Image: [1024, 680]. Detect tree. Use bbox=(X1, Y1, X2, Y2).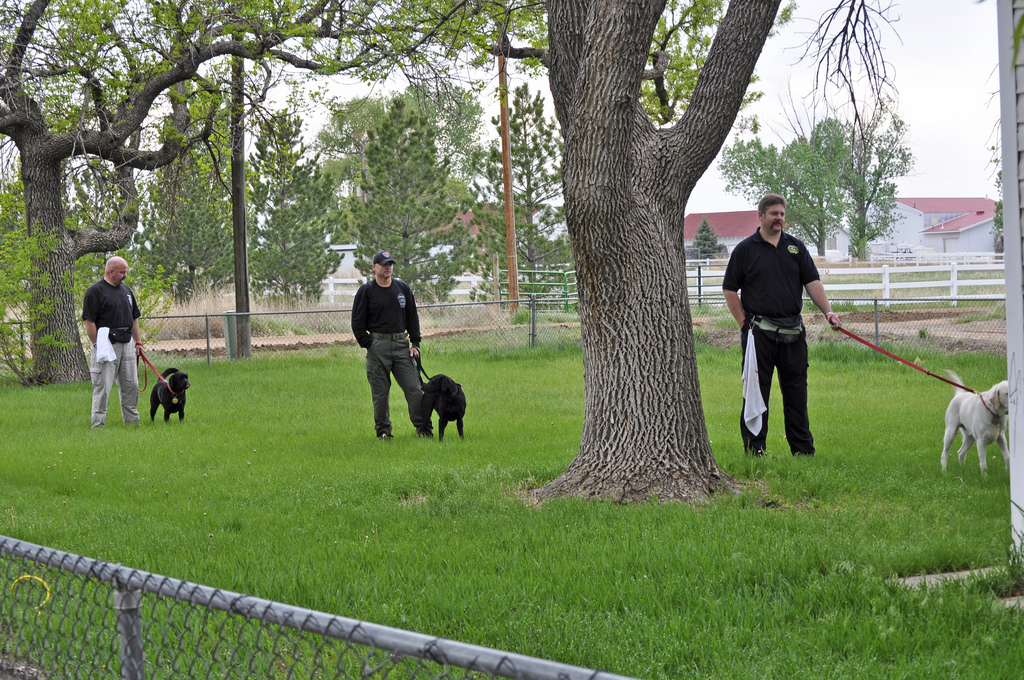
bbox=(714, 117, 860, 260).
